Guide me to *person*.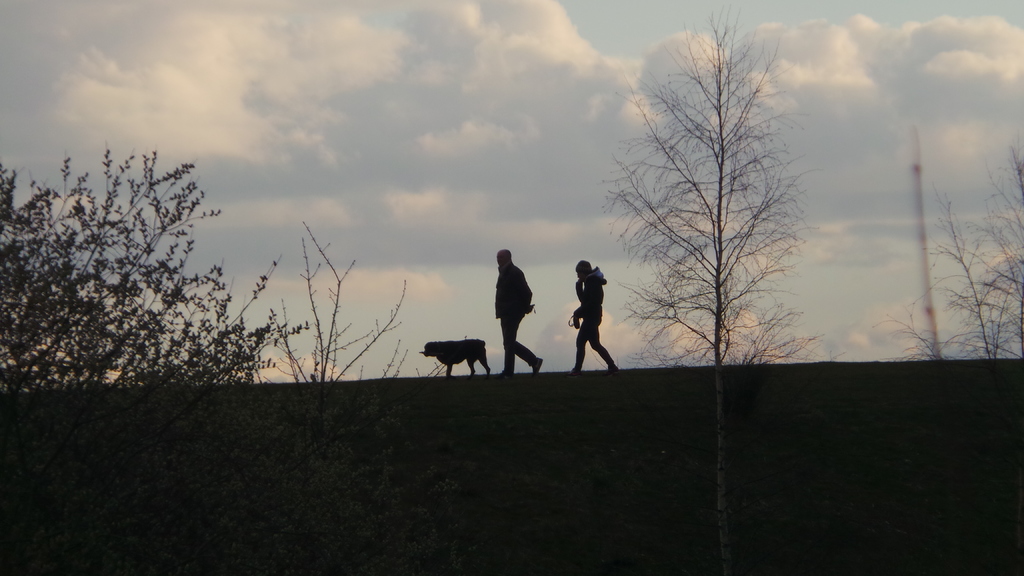
Guidance: (495,247,546,380).
